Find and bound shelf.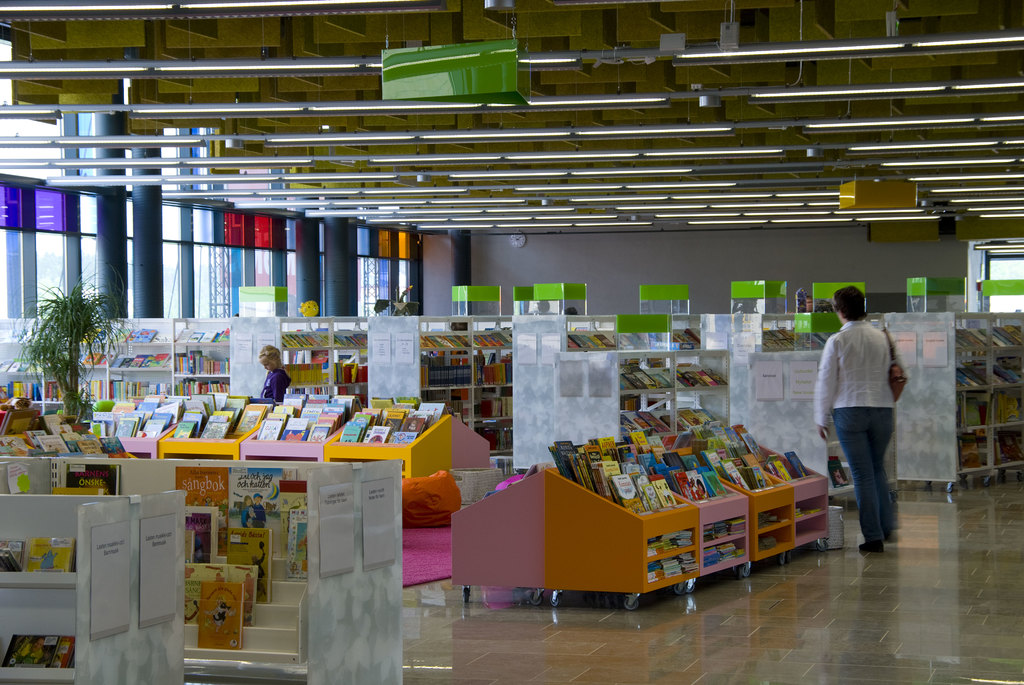
Bound: {"x1": 620, "y1": 349, "x2": 680, "y2": 388}.
